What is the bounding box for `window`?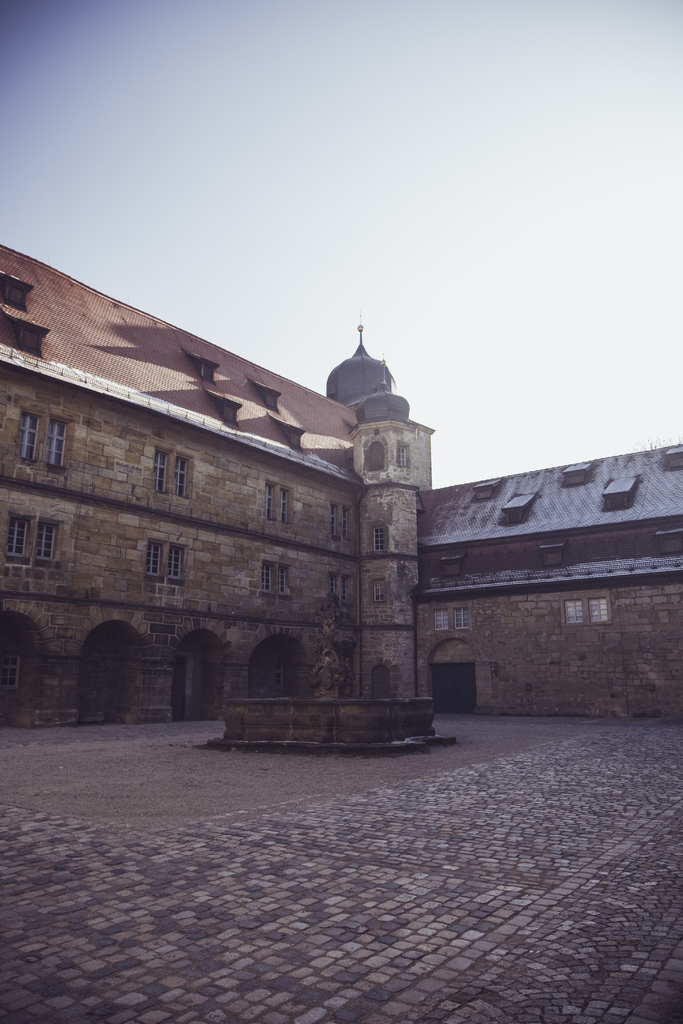
[x1=259, y1=482, x2=273, y2=524].
